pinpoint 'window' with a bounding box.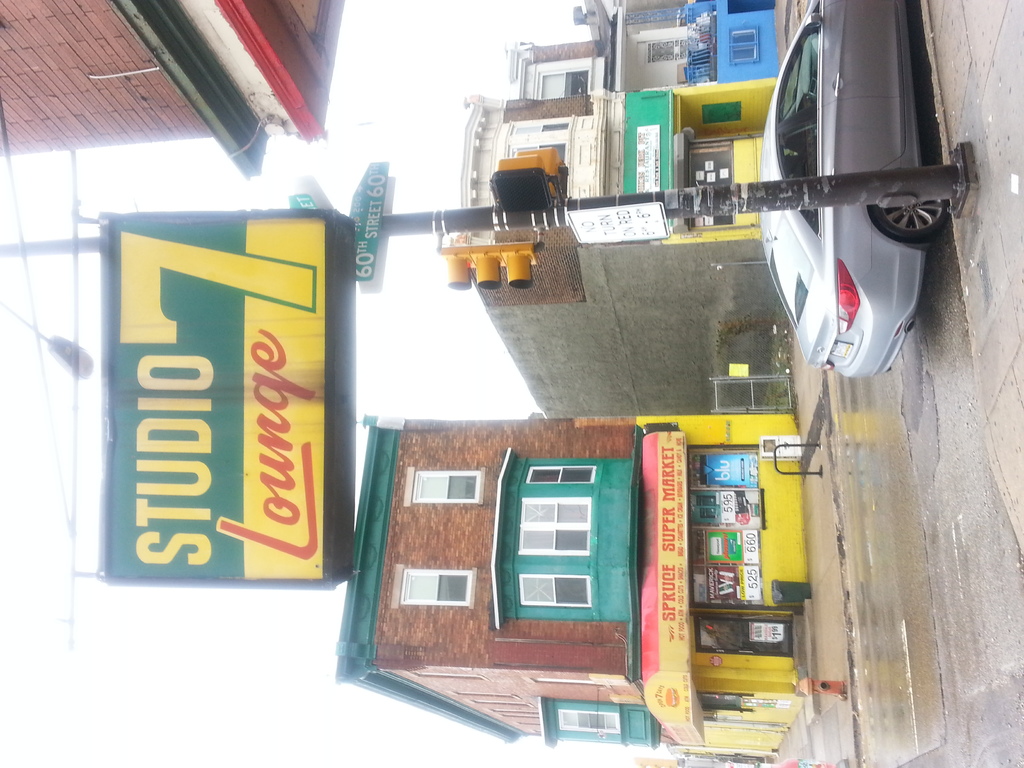
left=559, top=706, right=624, bottom=734.
